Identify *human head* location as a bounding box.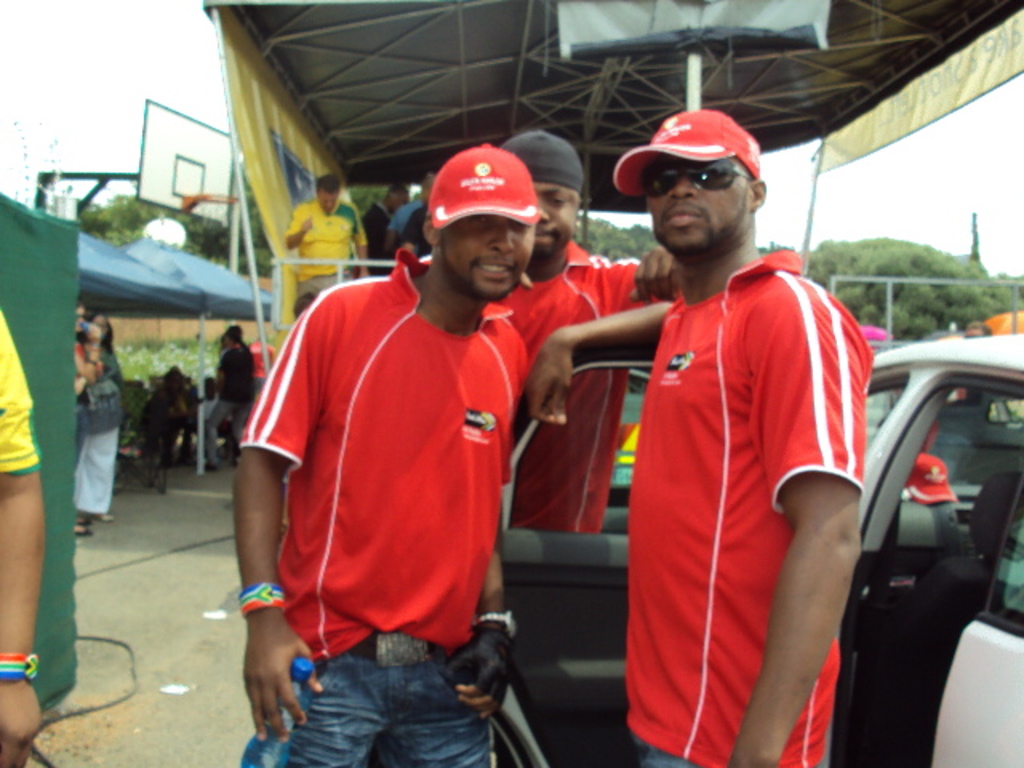
x1=312, y1=170, x2=346, y2=214.
